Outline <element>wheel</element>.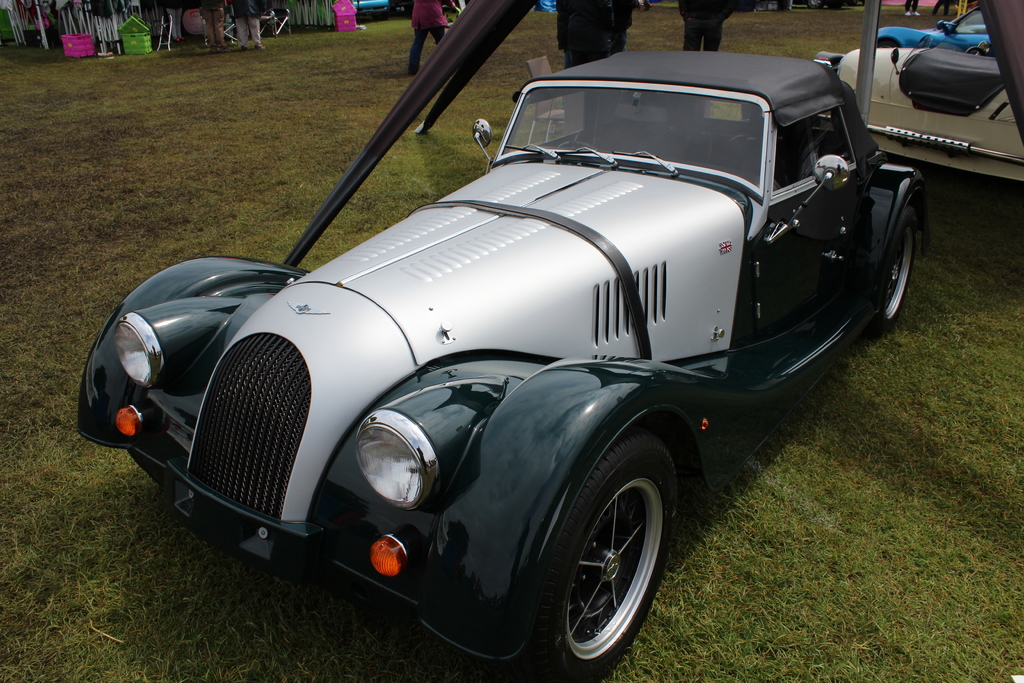
Outline: detection(547, 457, 671, 668).
